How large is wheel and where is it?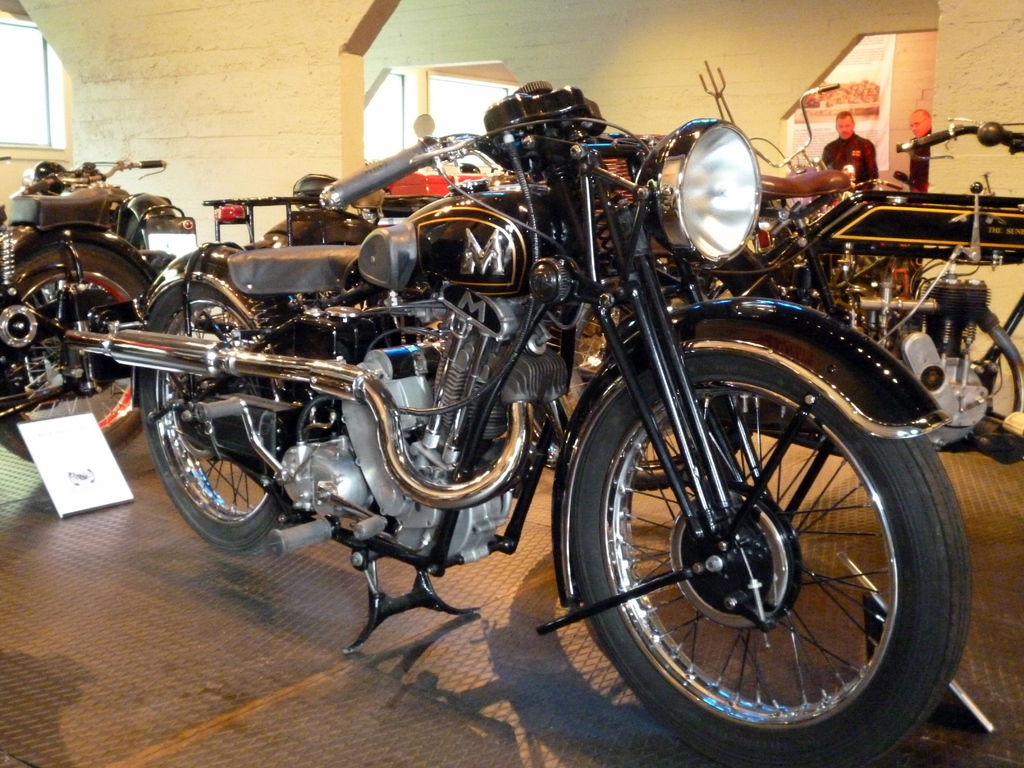
Bounding box: l=136, t=281, r=309, b=569.
